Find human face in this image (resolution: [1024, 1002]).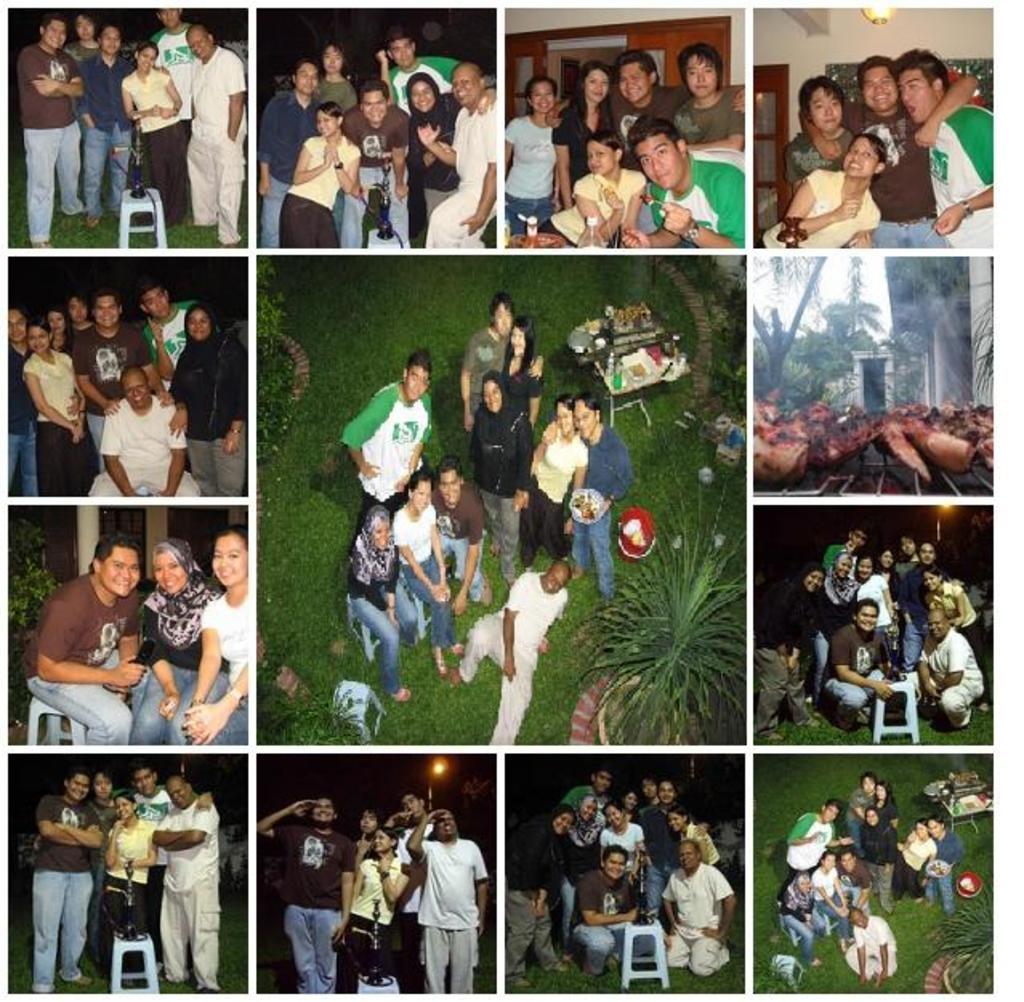
x1=862, y1=66, x2=899, y2=109.
